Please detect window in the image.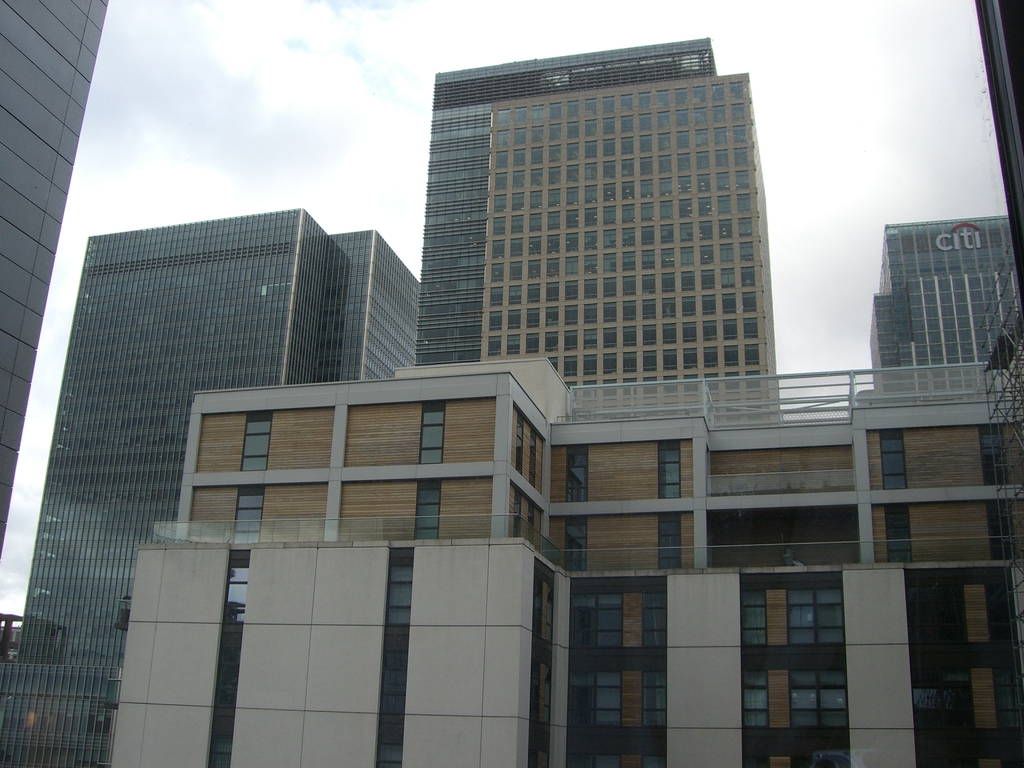
(878,430,908,490).
